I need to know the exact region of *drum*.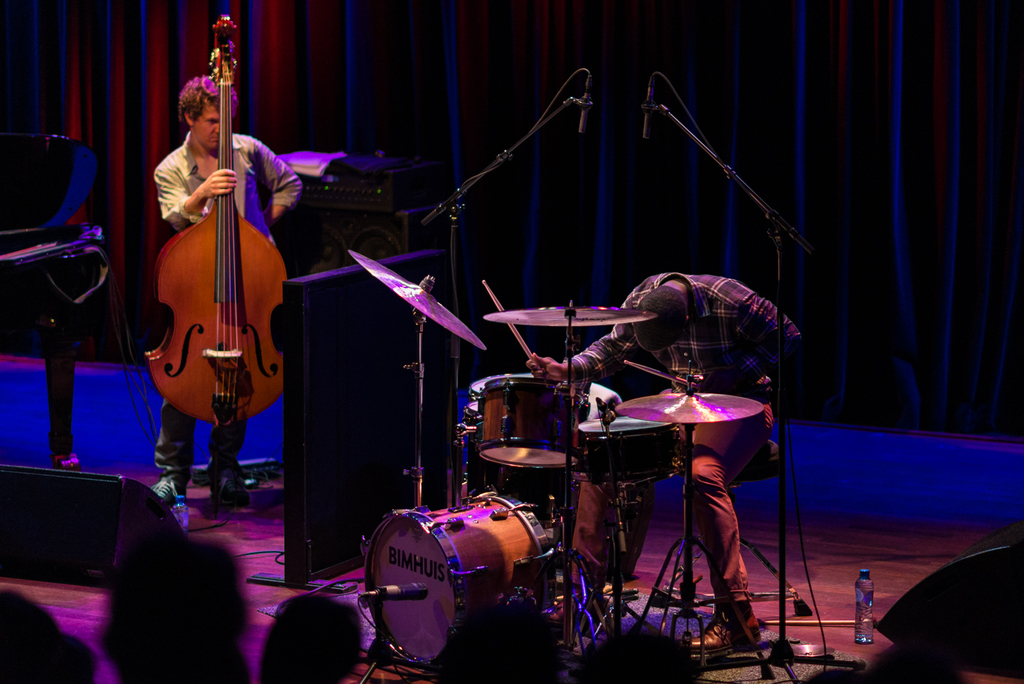
Region: 468:373:495:397.
